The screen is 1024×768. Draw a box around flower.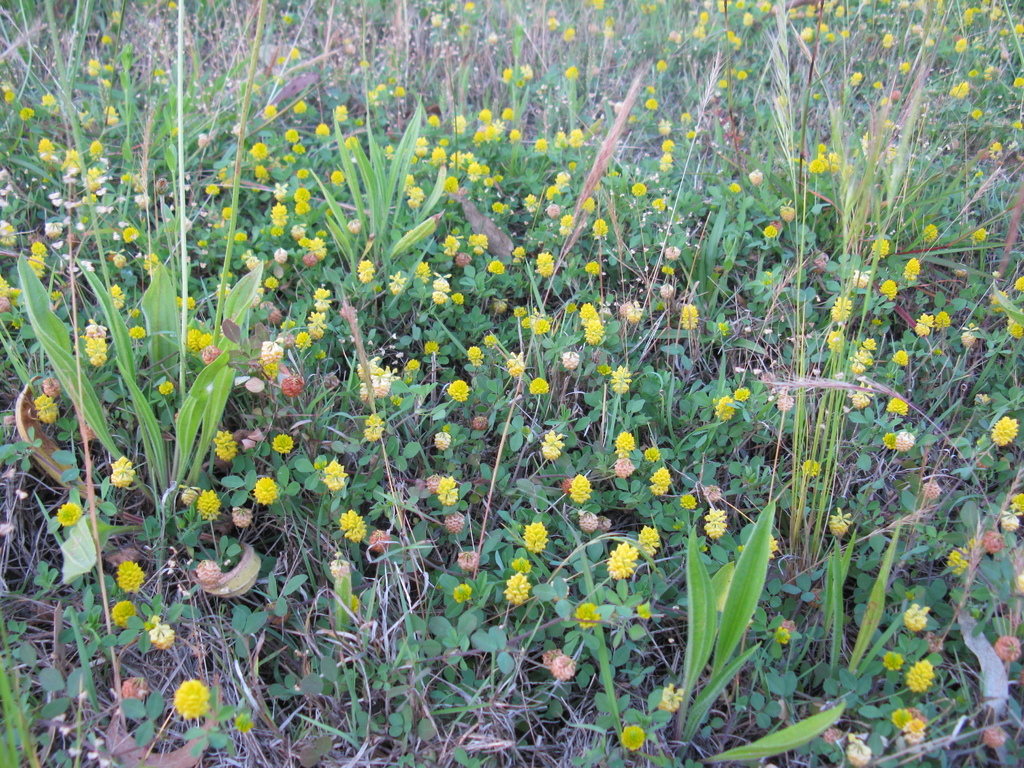
pyautogui.locateOnScreen(650, 484, 664, 495).
